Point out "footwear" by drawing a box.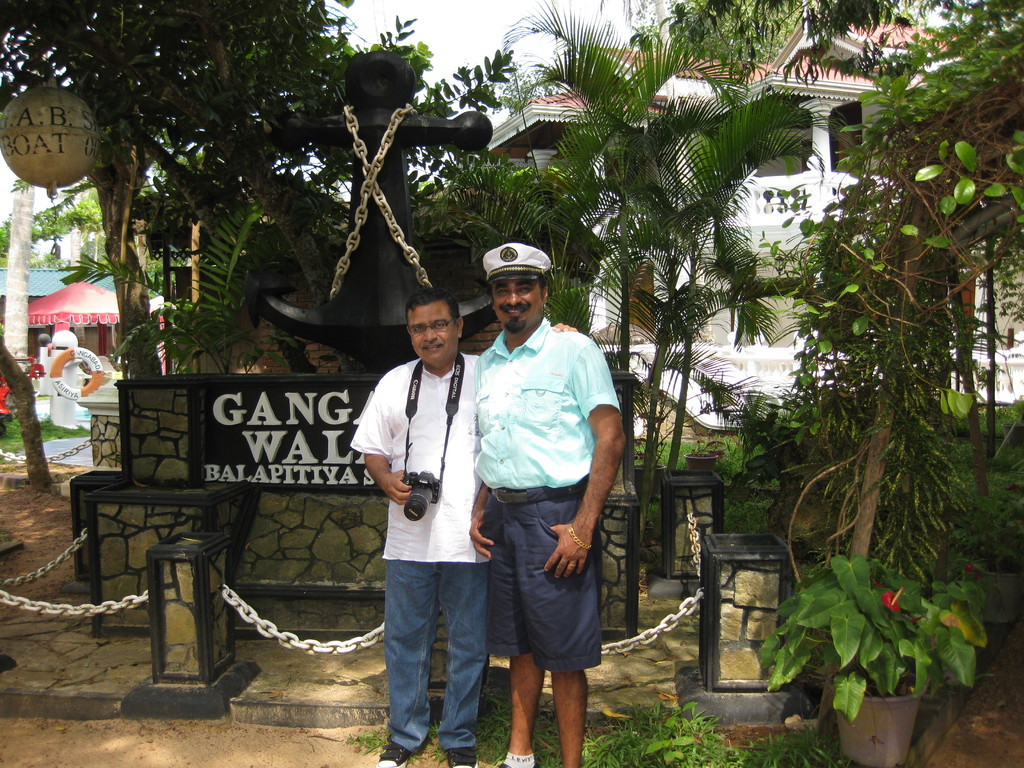
<region>445, 746, 477, 767</region>.
